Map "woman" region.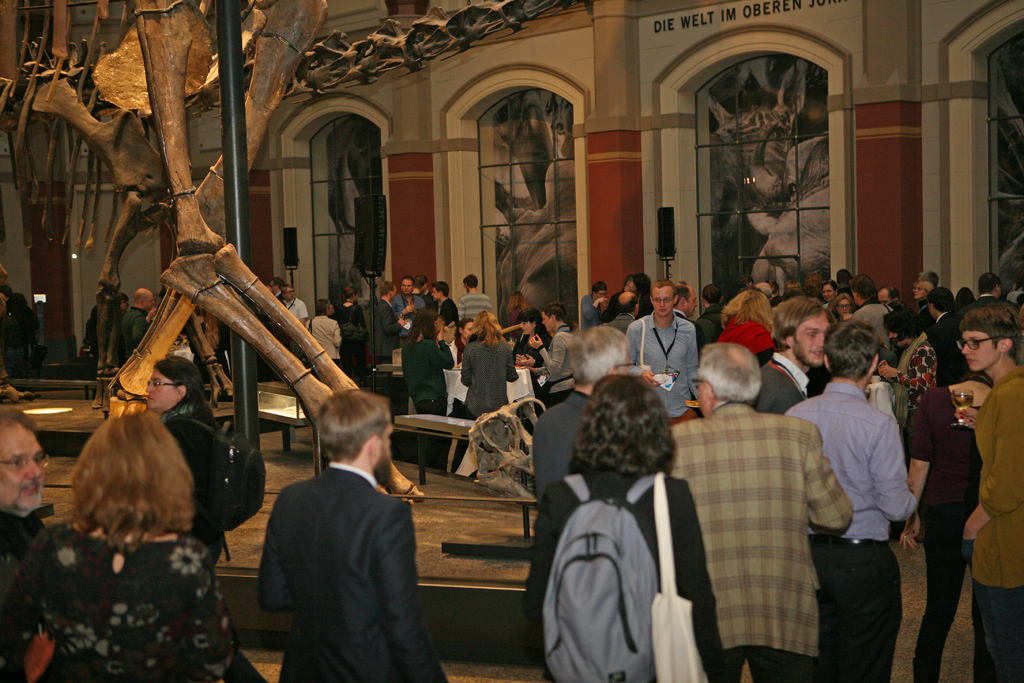
Mapped to crop(456, 311, 524, 420).
